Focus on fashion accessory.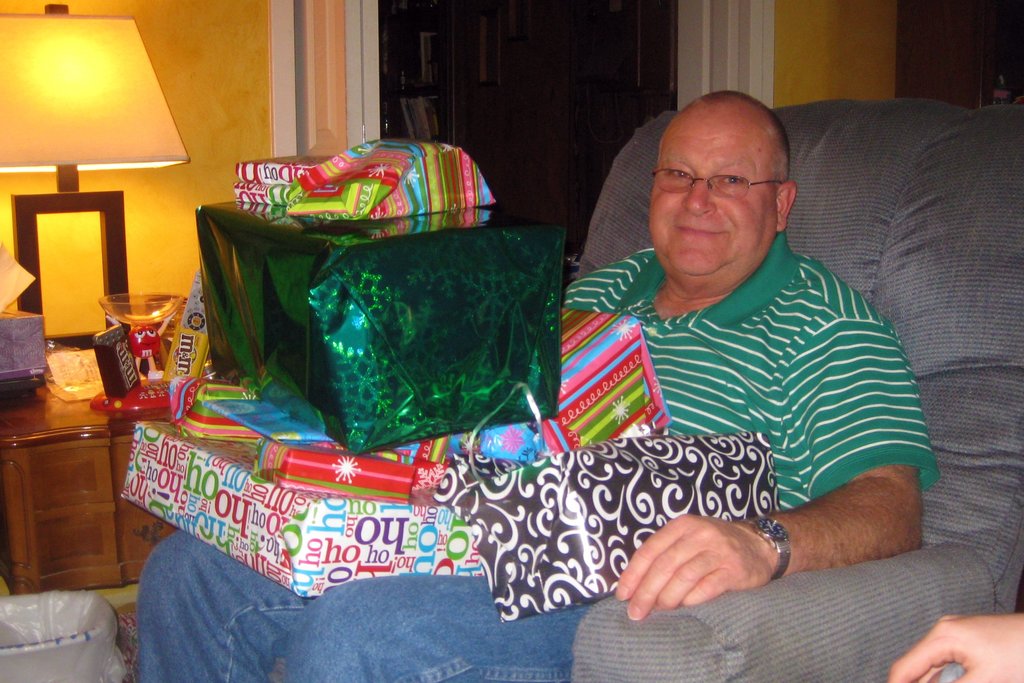
Focused at BBox(735, 516, 793, 580).
